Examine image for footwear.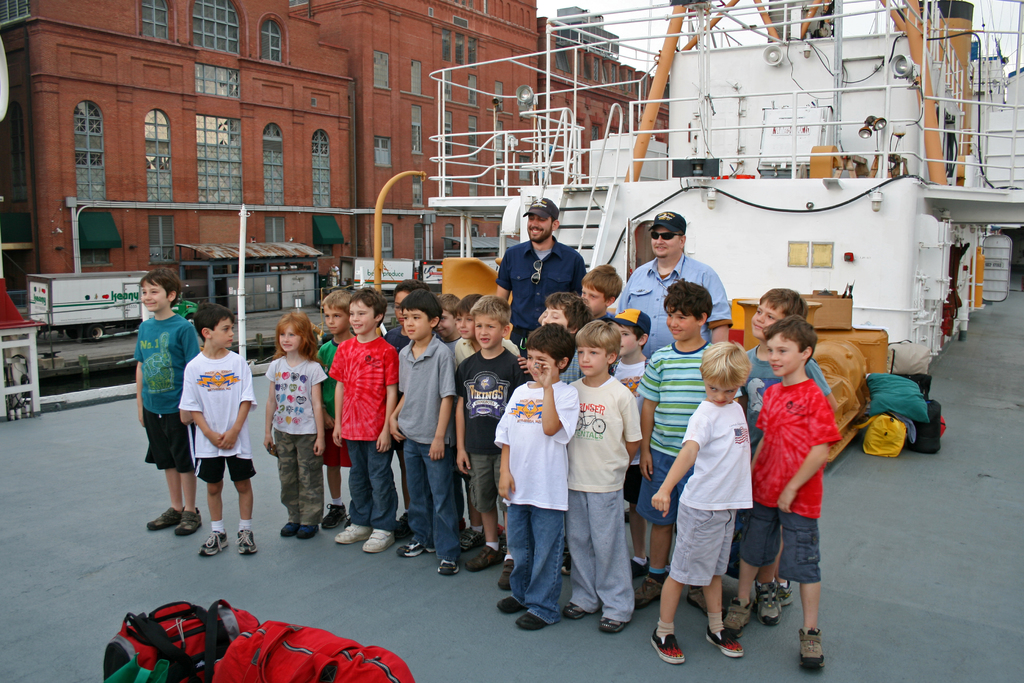
Examination result: bbox=(703, 626, 745, 657).
